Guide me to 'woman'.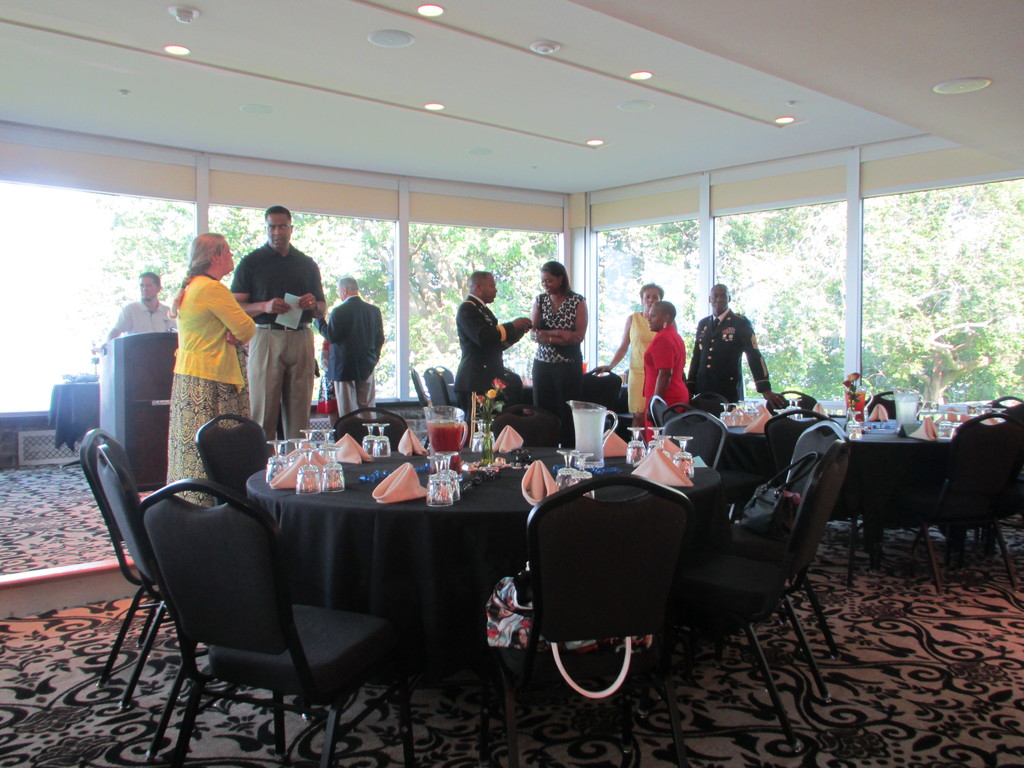
Guidance: {"left": 156, "top": 241, "right": 260, "bottom": 460}.
